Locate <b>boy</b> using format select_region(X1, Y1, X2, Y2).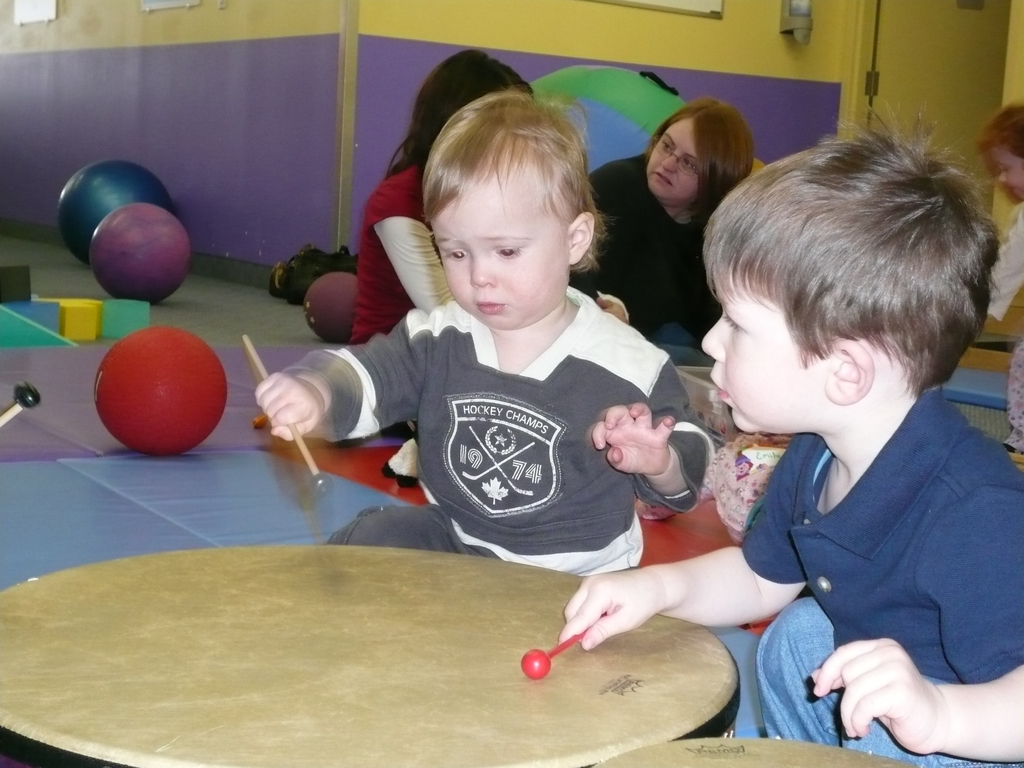
select_region(580, 112, 1023, 767).
